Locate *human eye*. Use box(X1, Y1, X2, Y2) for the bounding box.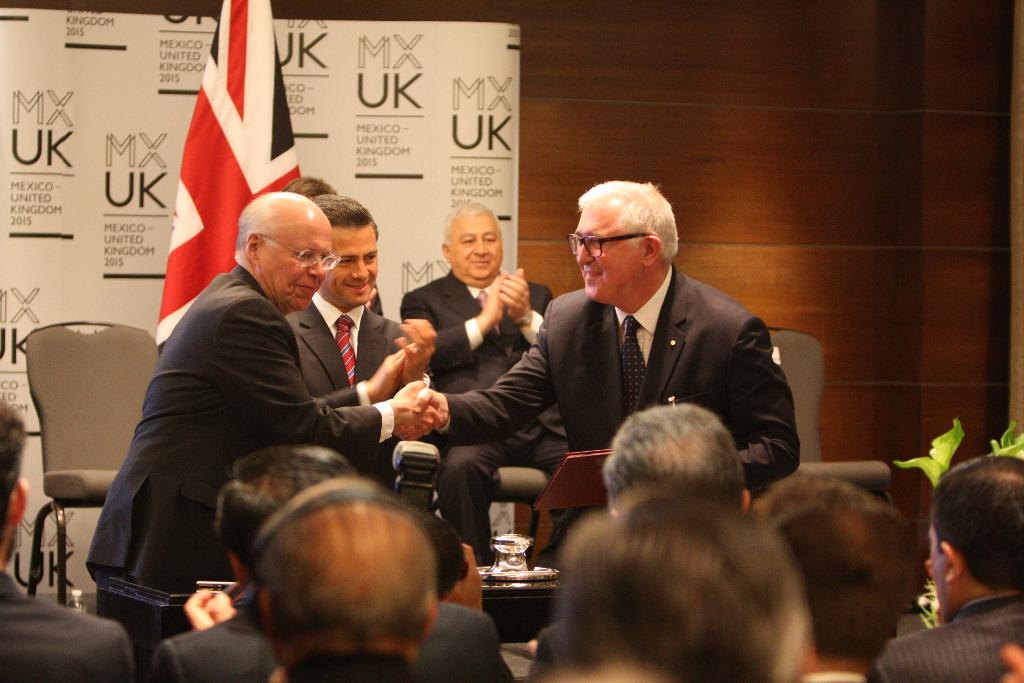
box(460, 236, 474, 245).
